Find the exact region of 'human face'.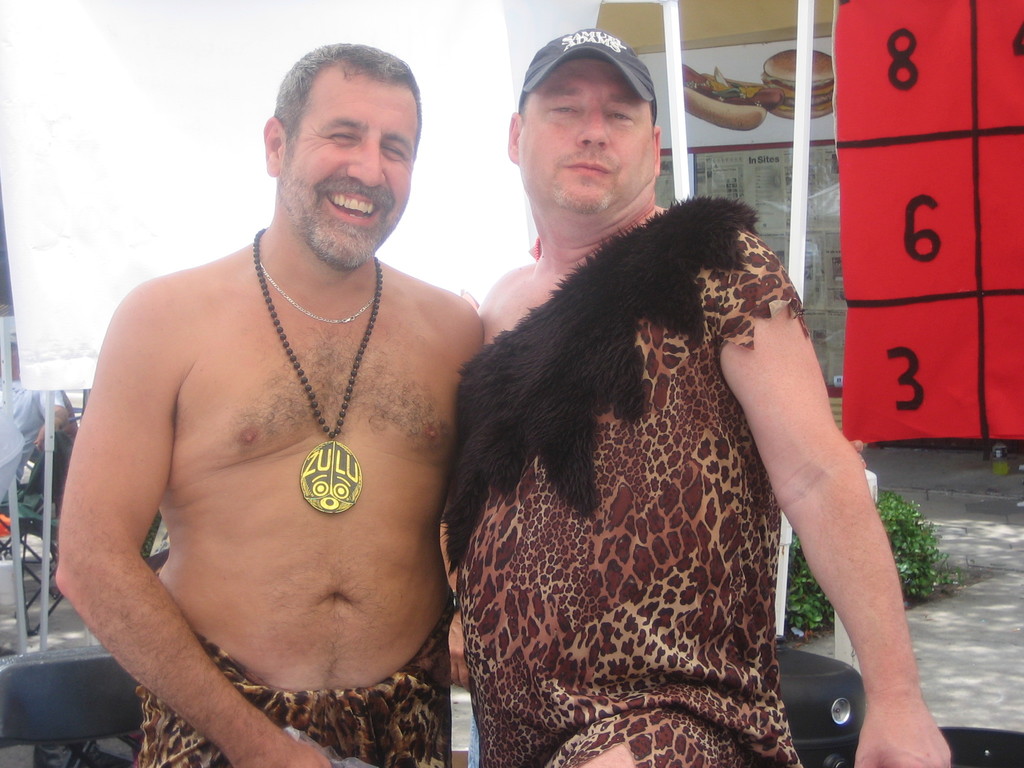
Exact region: select_region(516, 54, 652, 218).
